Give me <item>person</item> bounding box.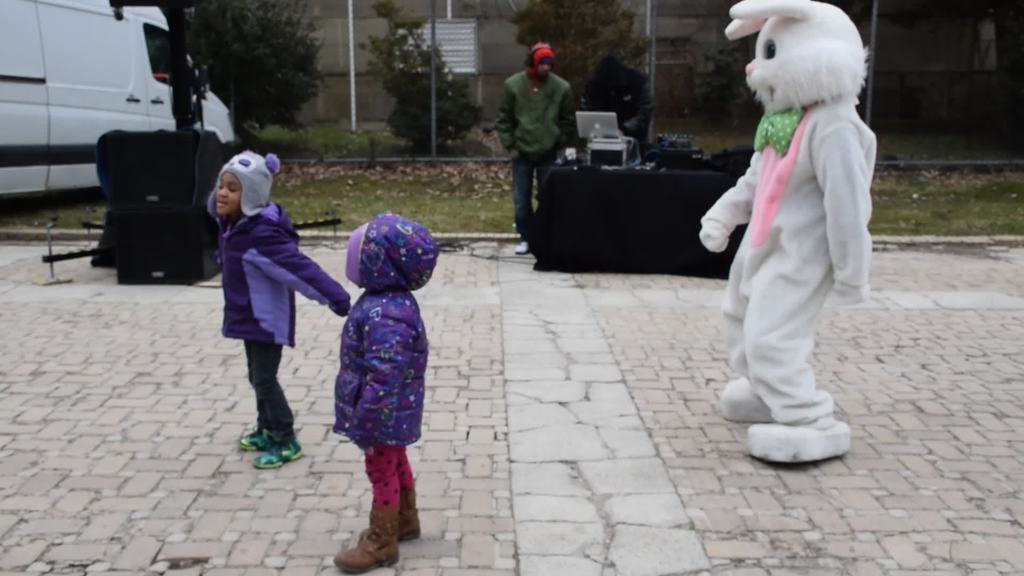
{"x1": 492, "y1": 41, "x2": 575, "y2": 256}.
